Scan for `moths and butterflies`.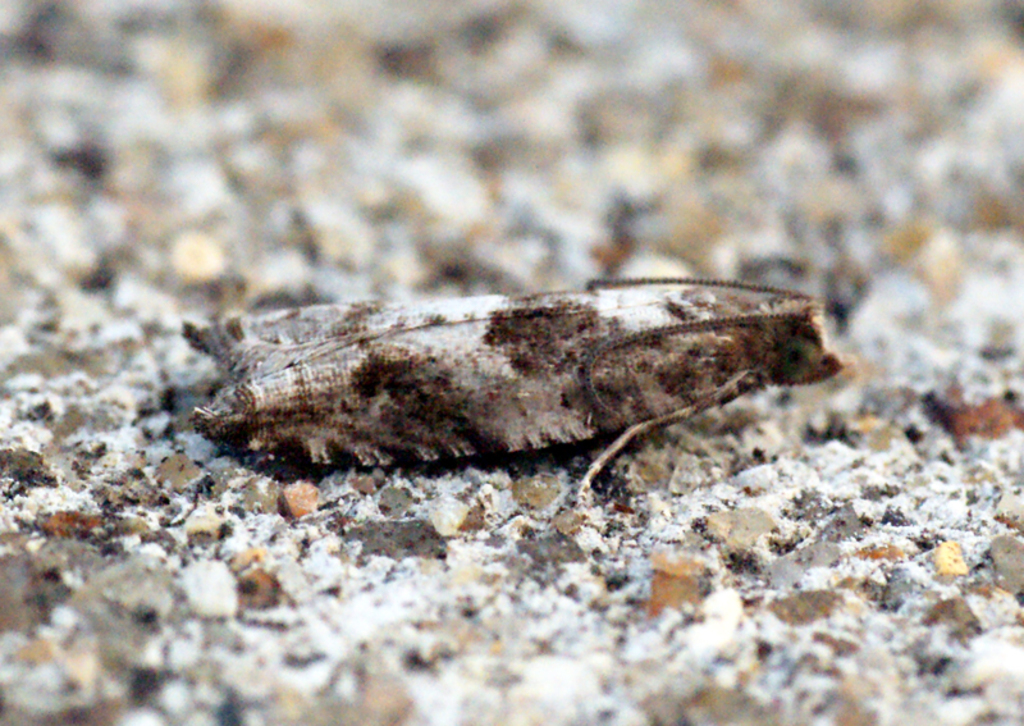
Scan result: box(174, 274, 860, 526).
